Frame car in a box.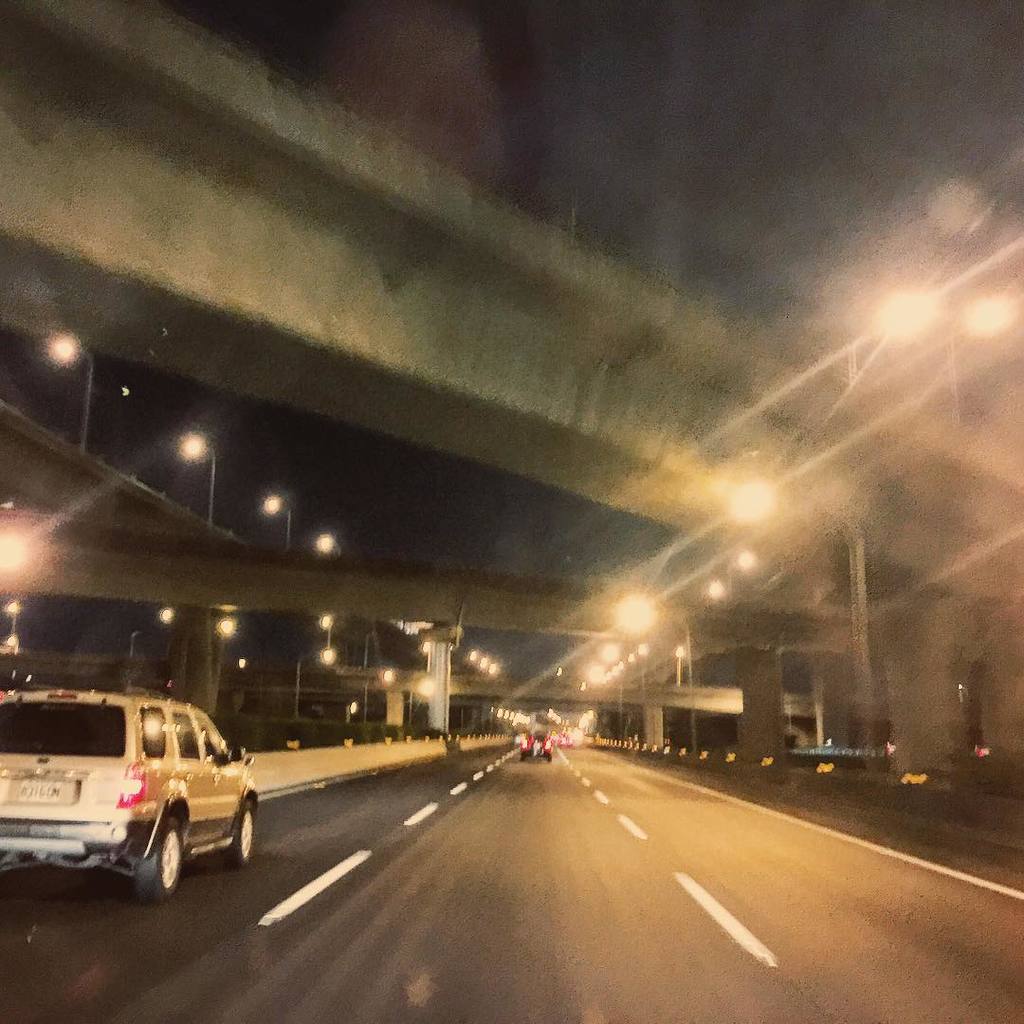
517, 730, 558, 765.
